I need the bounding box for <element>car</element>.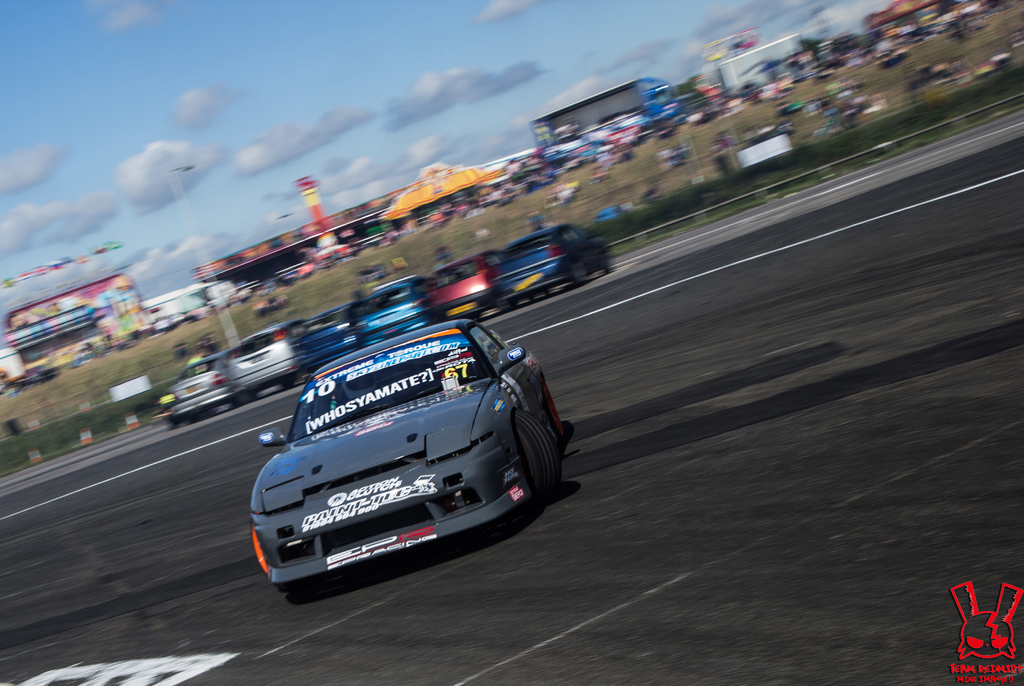
Here it is: bbox=[253, 311, 567, 587].
